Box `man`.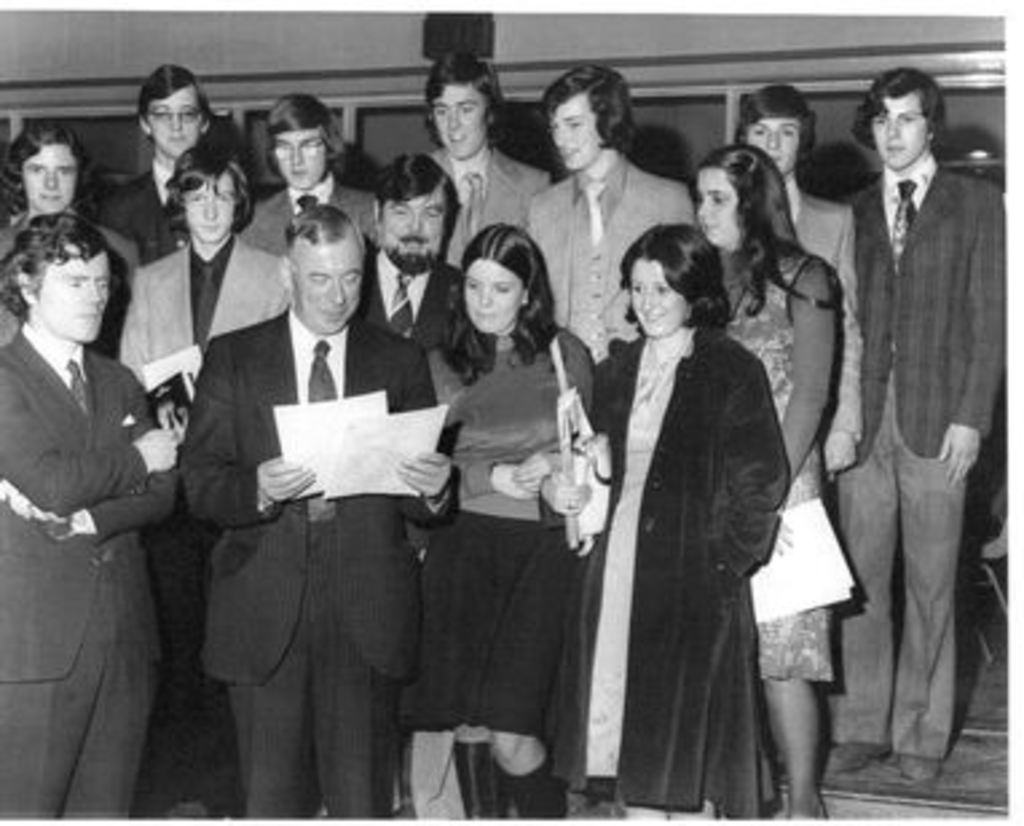
rect(113, 145, 292, 397).
